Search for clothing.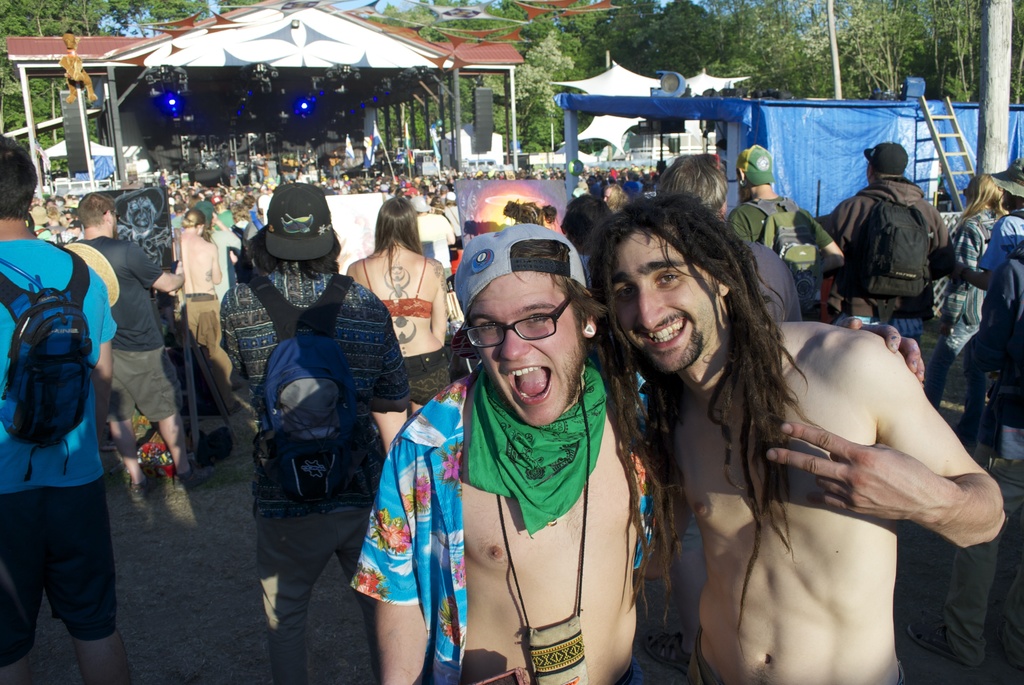
Found at bbox=[943, 205, 1023, 456].
